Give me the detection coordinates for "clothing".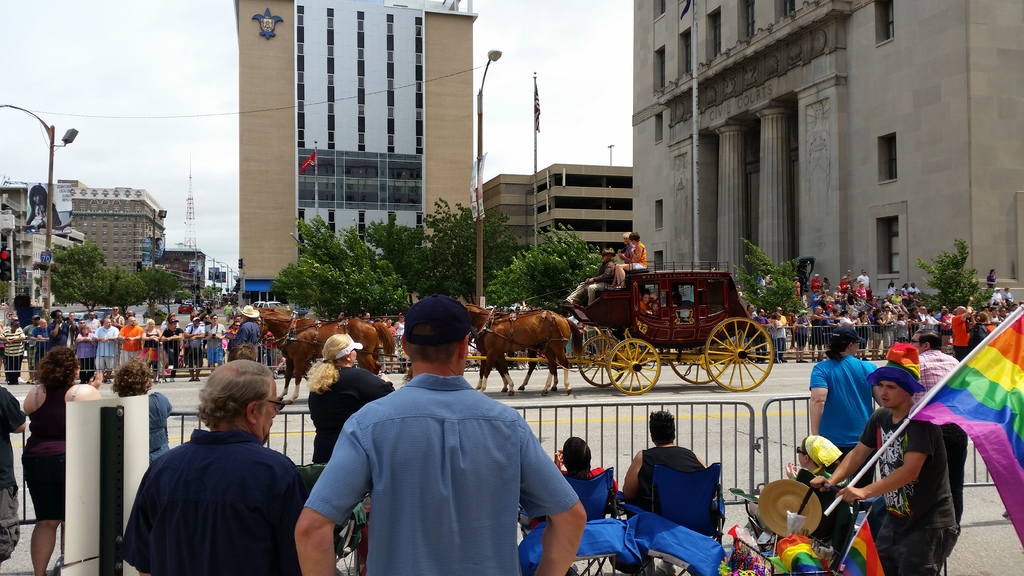
{"left": 564, "top": 332, "right": 572, "bottom": 352}.
